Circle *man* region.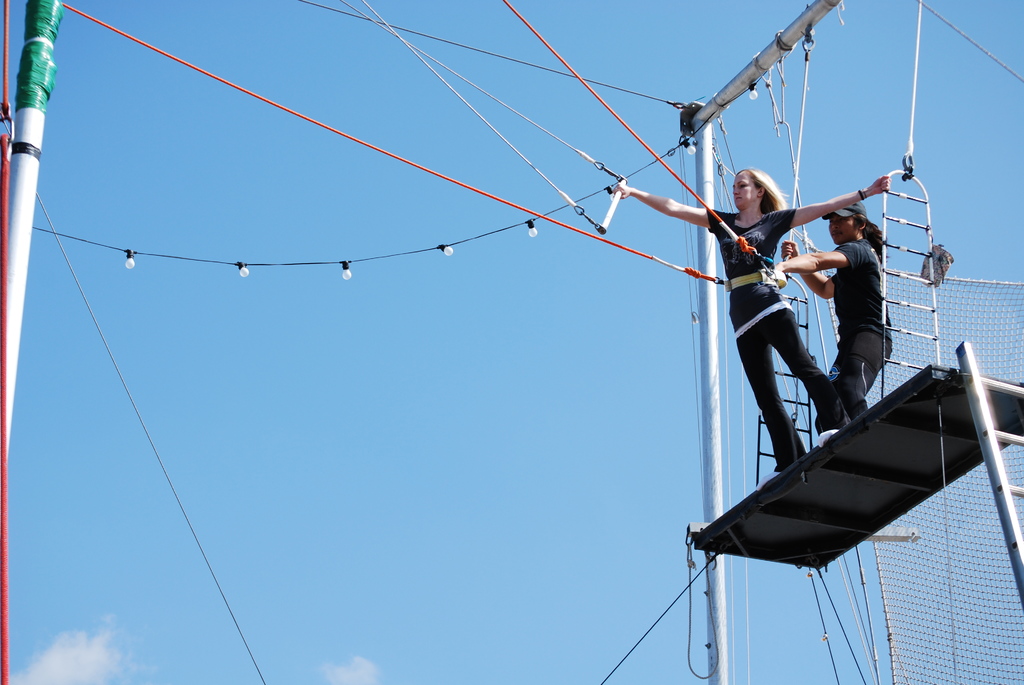
Region: l=778, t=196, r=897, b=425.
